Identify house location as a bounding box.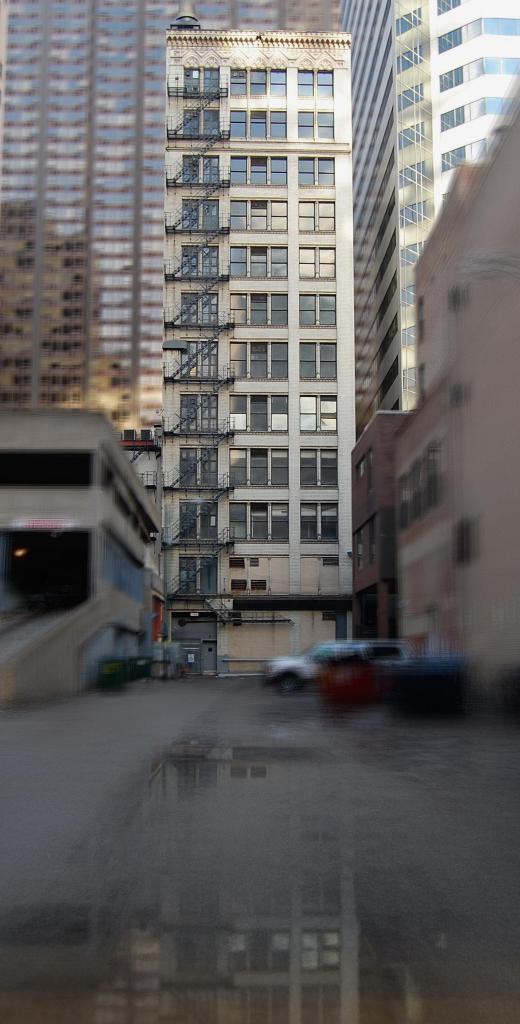
region(361, 0, 519, 454).
